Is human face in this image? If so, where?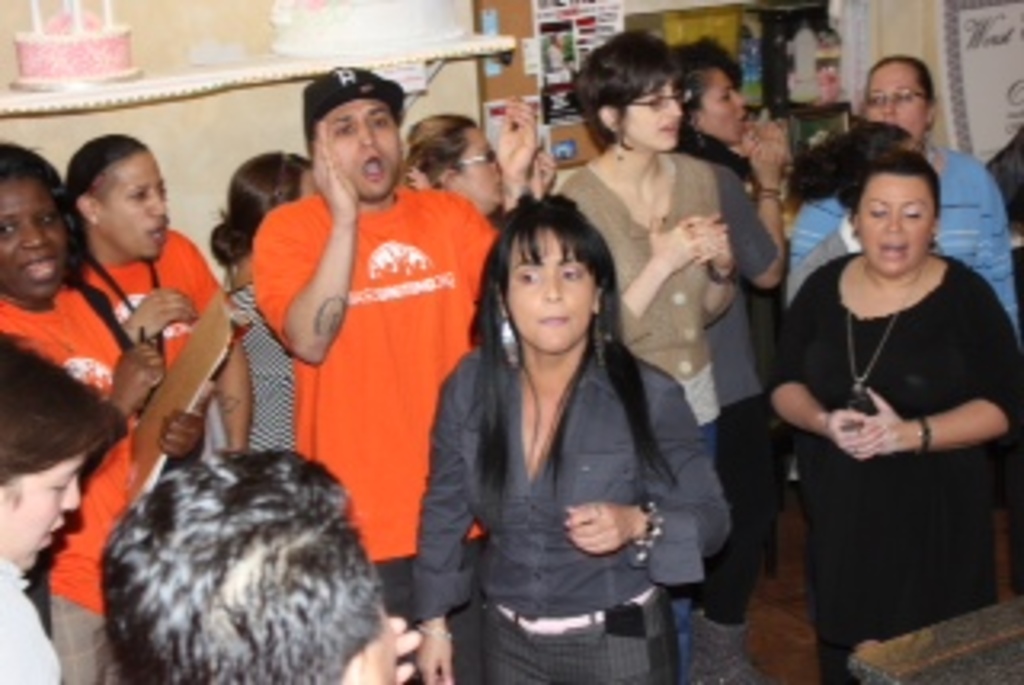
Yes, at [330, 93, 400, 192].
